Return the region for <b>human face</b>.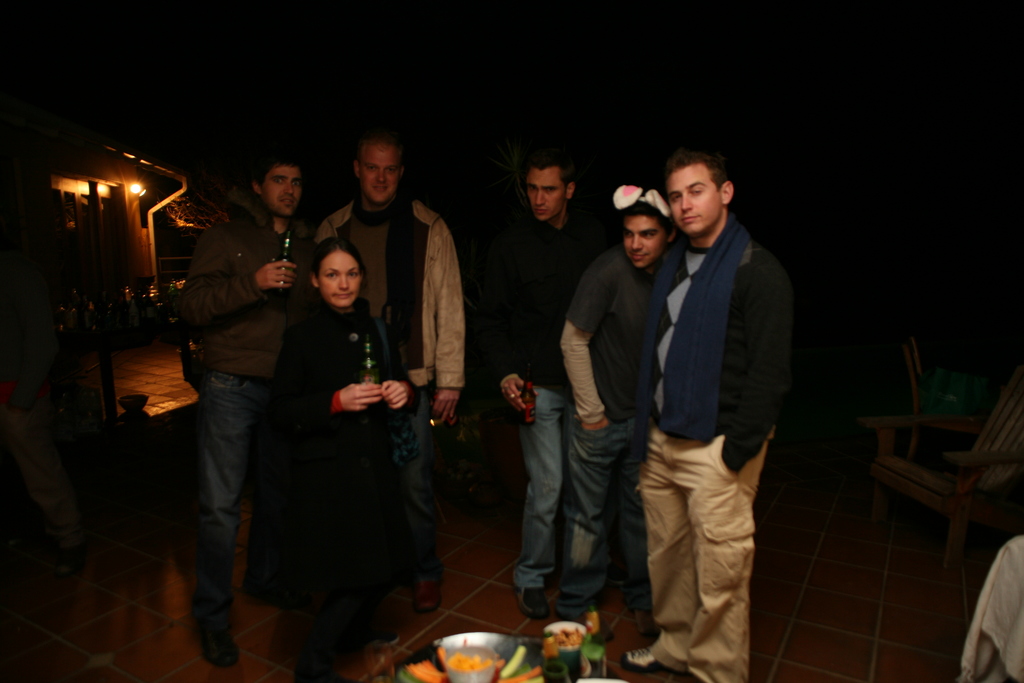
<box>624,215,665,267</box>.
